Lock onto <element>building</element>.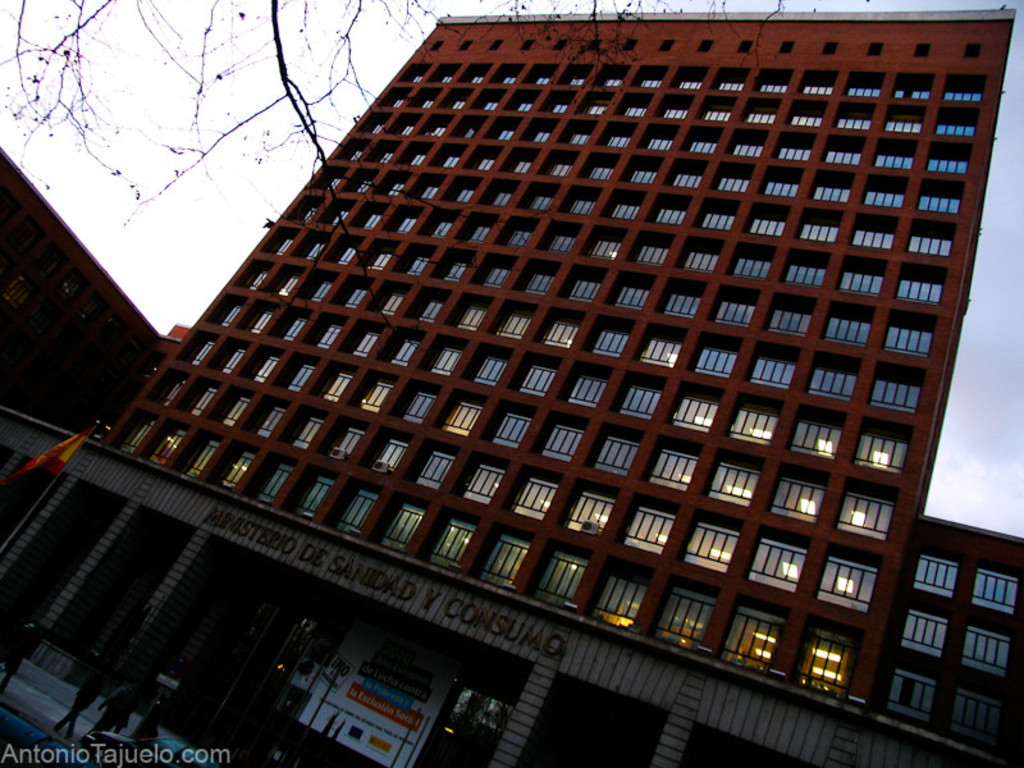
Locked: {"left": 3, "top": 6, "right": 1023, "bottom": 767}.
